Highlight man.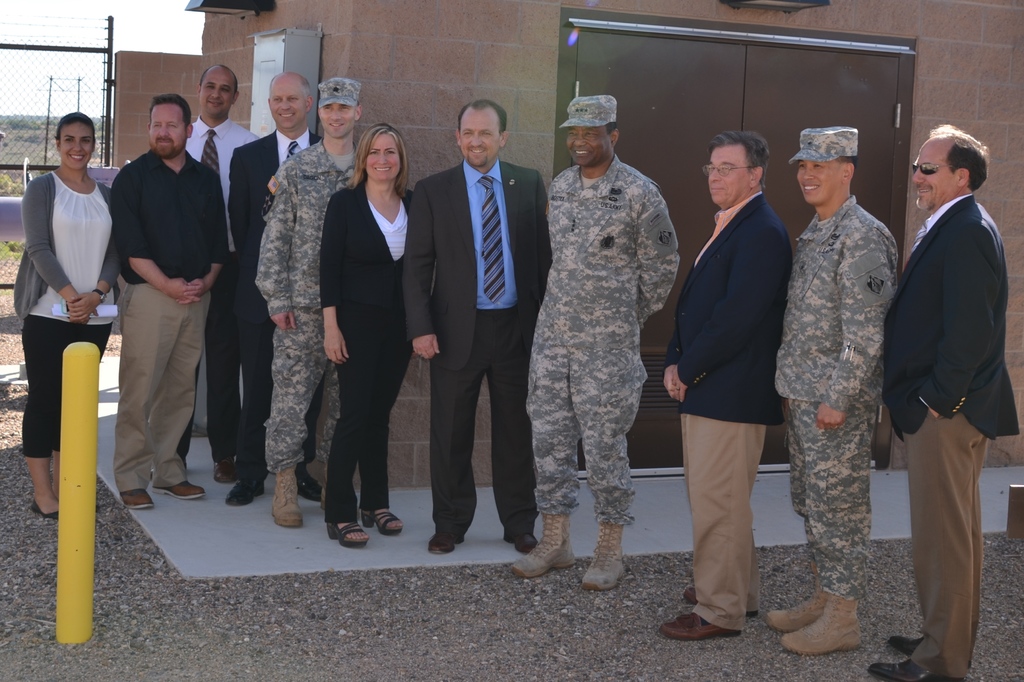
Highlighted region: <bbox>660, 134, 794, 641</bbox>.
